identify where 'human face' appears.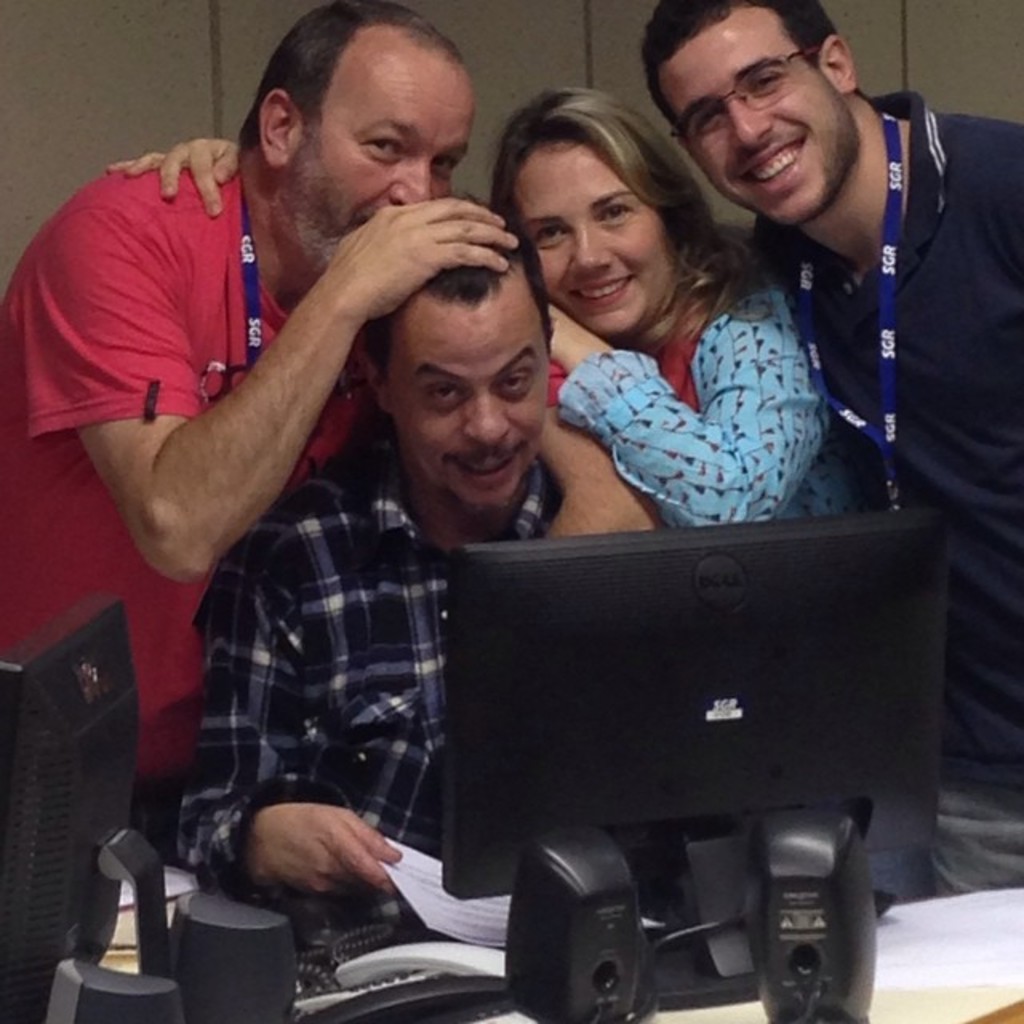
Appears at {"x1": 384, "y1": 301, "x2": 547, "y2": 509}.
